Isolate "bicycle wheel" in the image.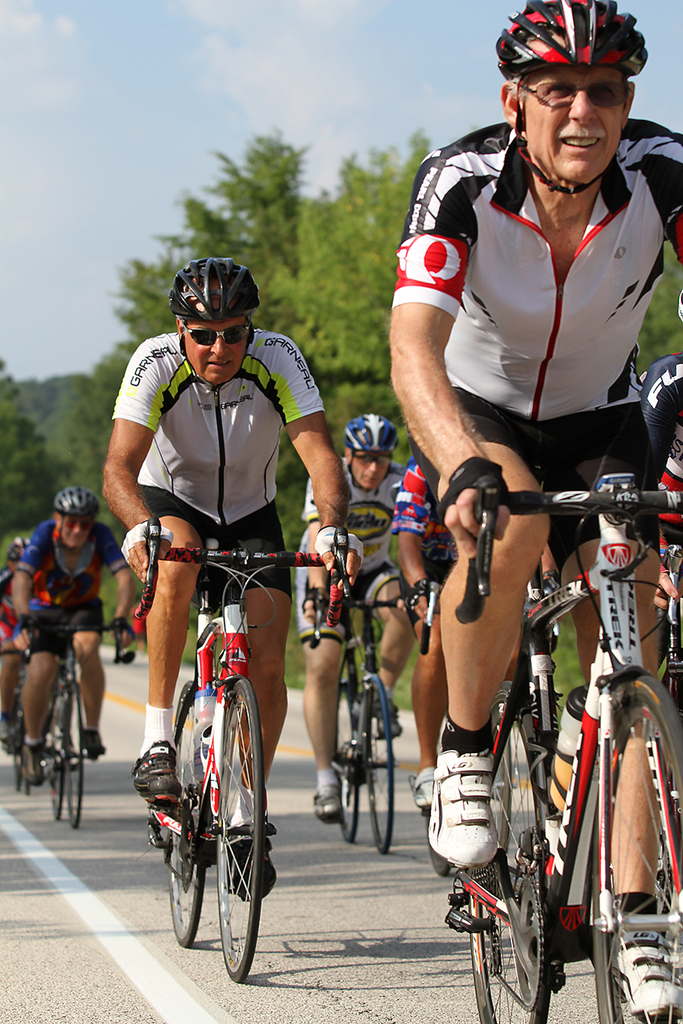
Isolated region: [61,677,89,831].
